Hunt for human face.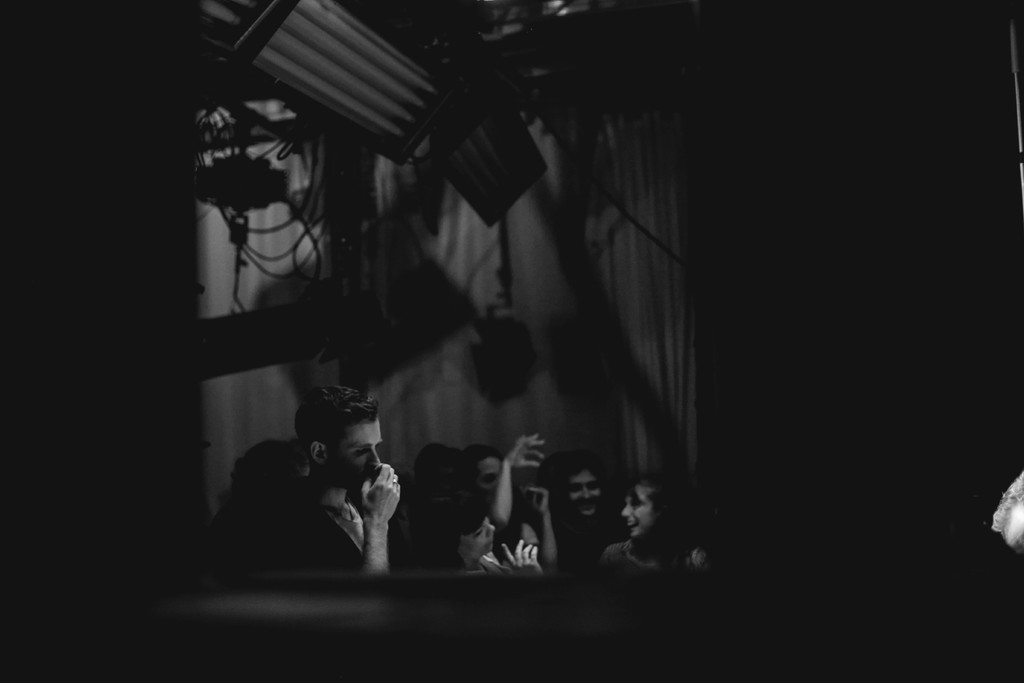
Hunted down at box=[328, 420, 385, 492].
